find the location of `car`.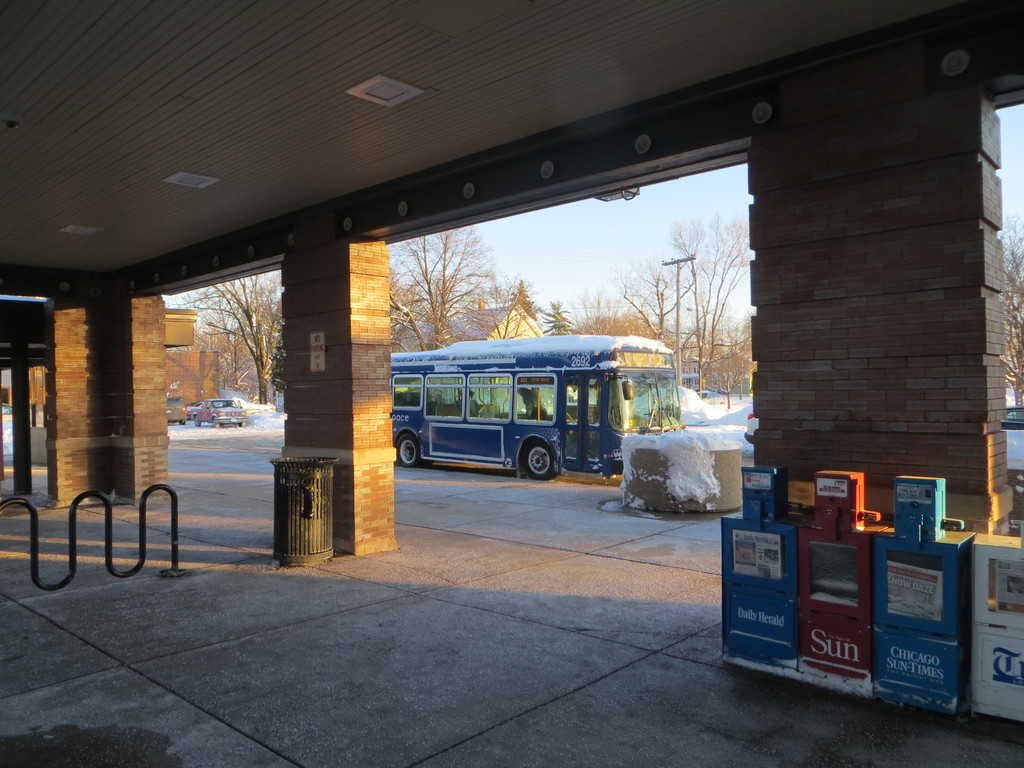
Location: Rect(700, 392, 723, 404).
